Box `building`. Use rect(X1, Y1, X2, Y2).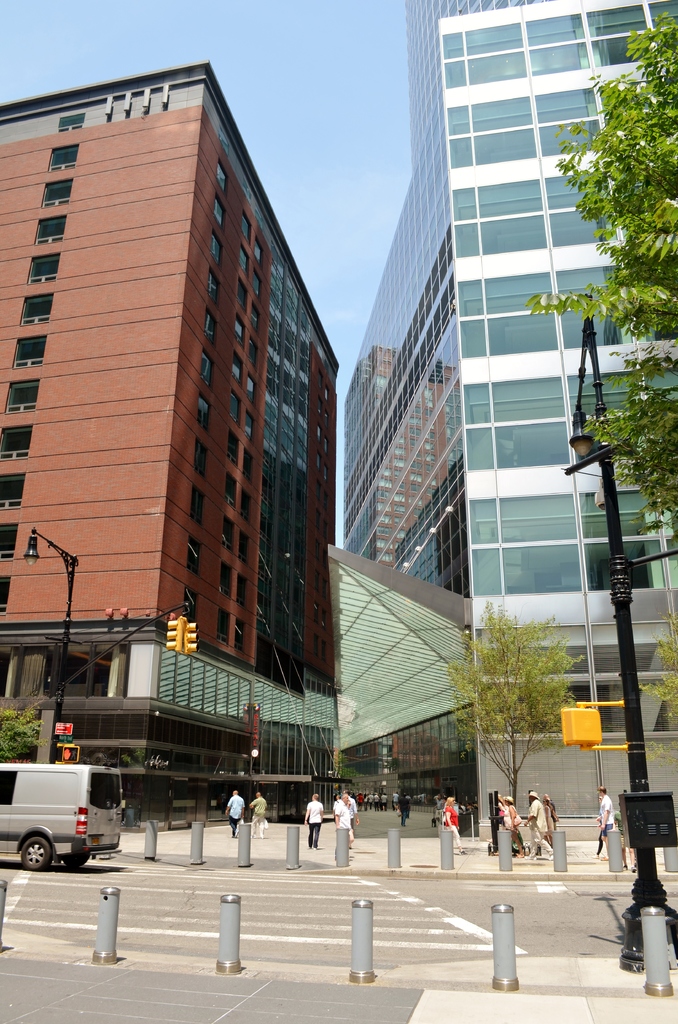
rect(0, 63, 341, 829).
